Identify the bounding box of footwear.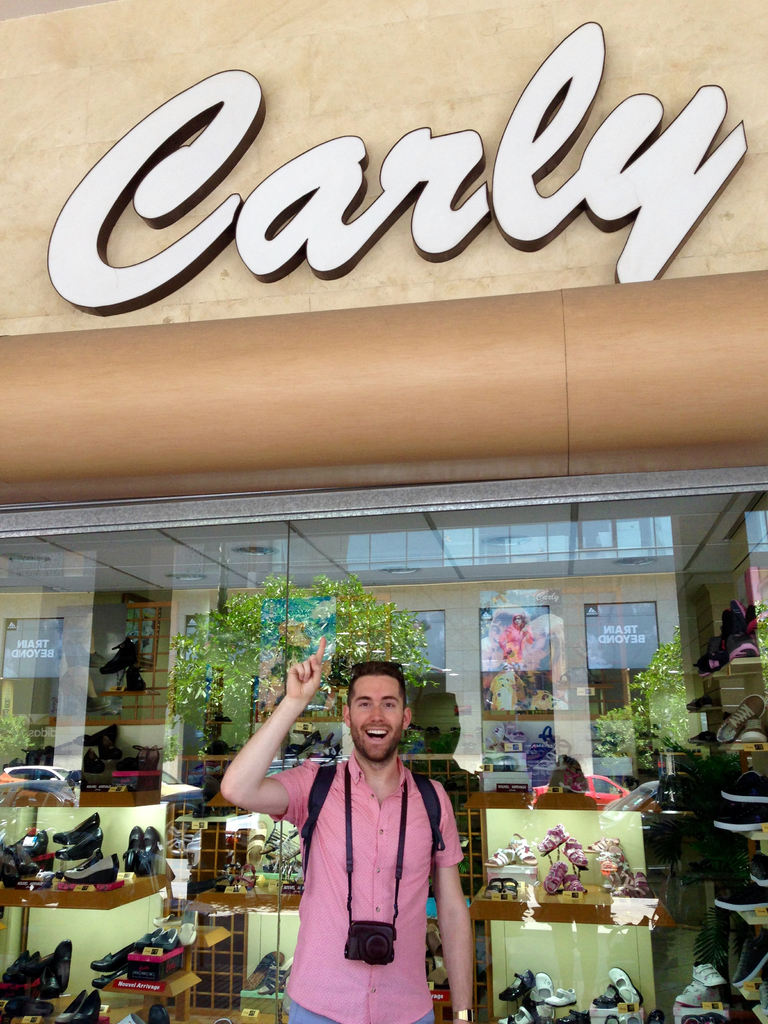
[56, 829, 103, 859].
